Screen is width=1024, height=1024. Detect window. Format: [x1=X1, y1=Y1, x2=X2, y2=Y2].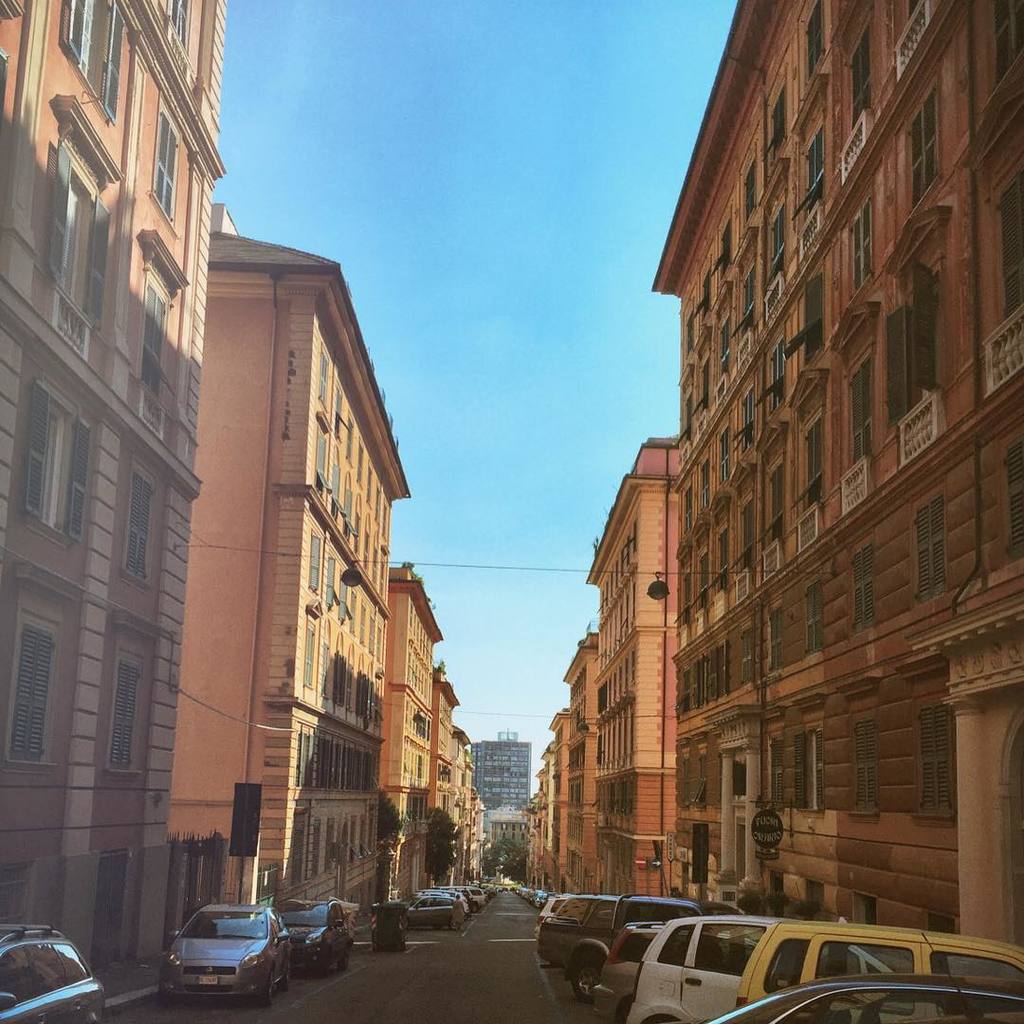
[x1=754, y1=350, x2=780, y2=415].
